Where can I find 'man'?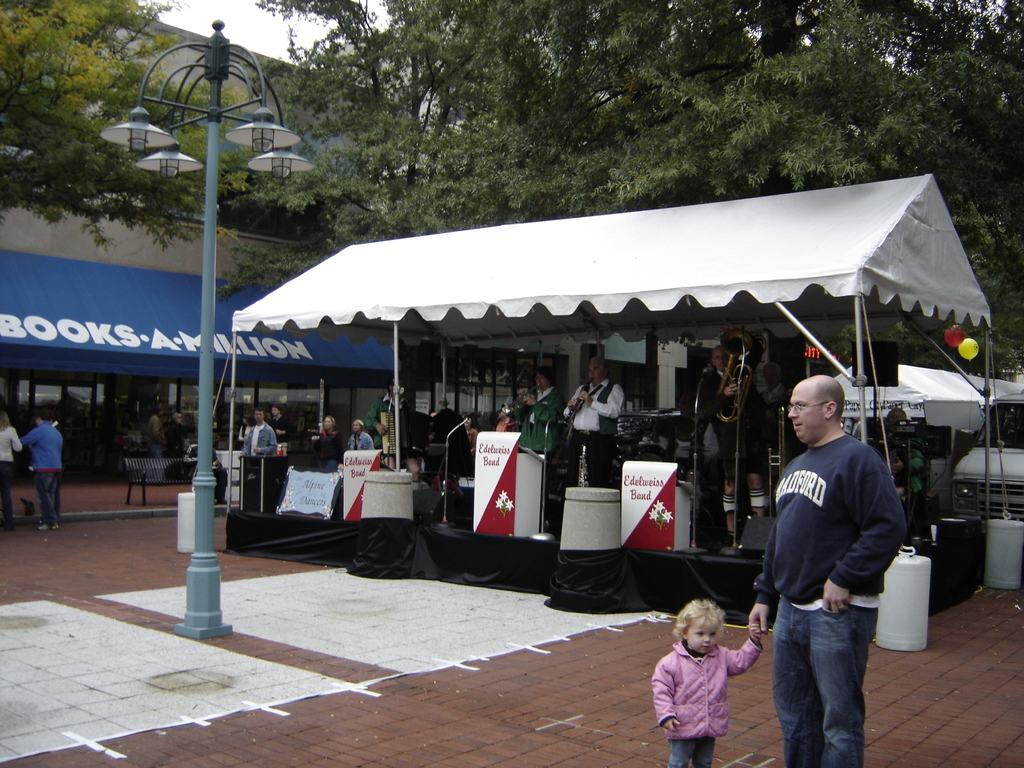
You can find it at 17 404 67 536.
